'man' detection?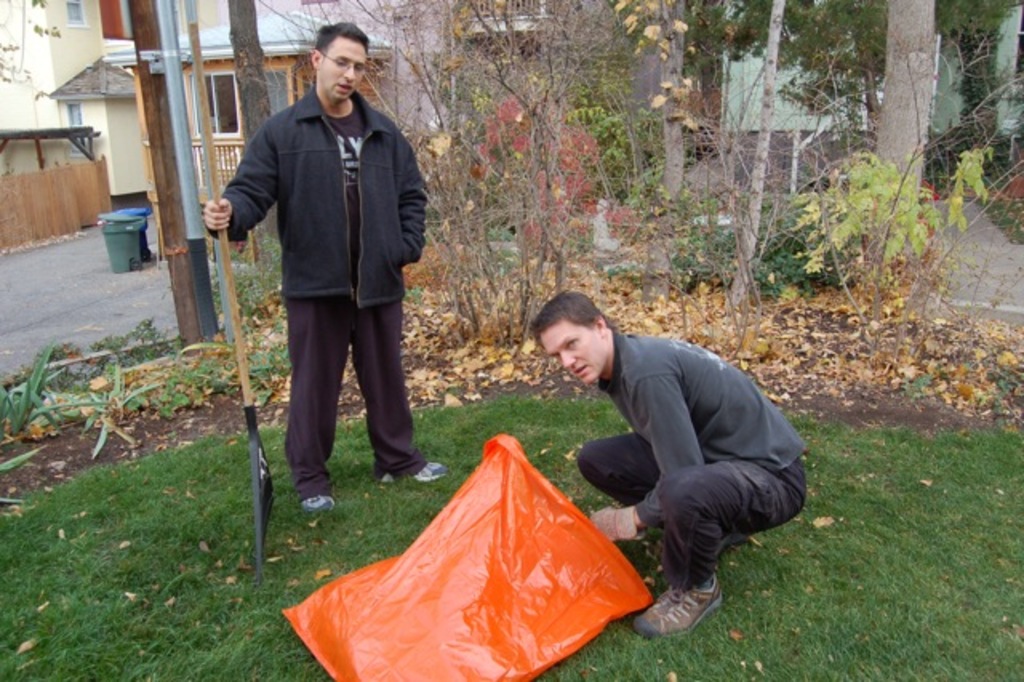
crop(216, 24, 437, 509)
